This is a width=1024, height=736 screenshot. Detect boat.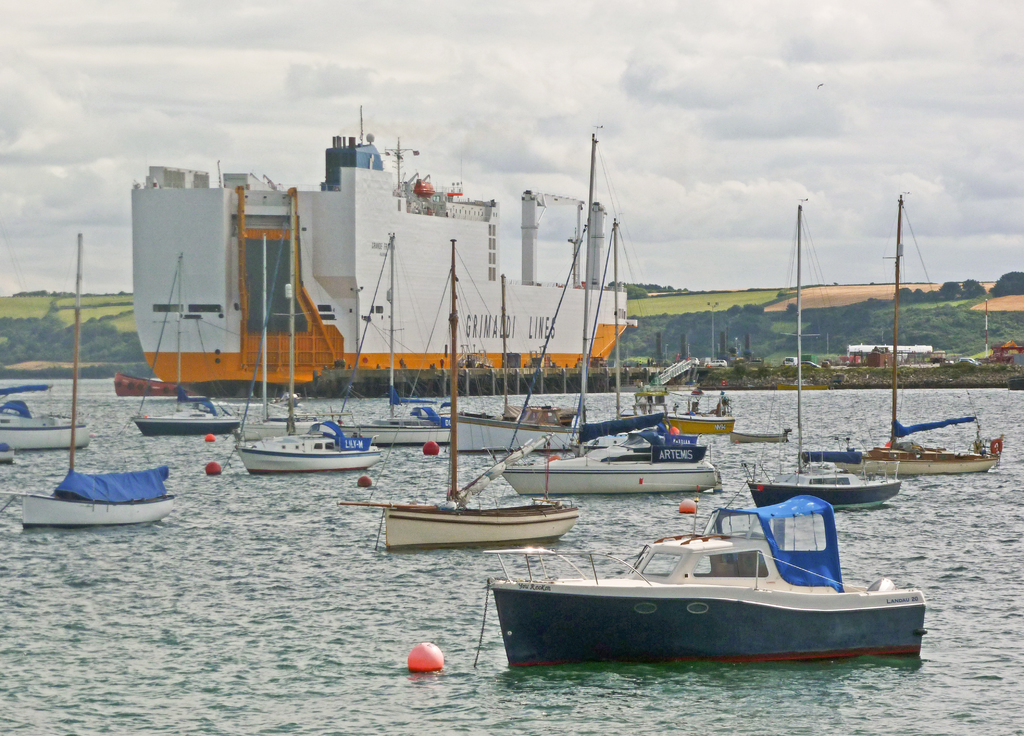
[325, 242, 455, 452].
